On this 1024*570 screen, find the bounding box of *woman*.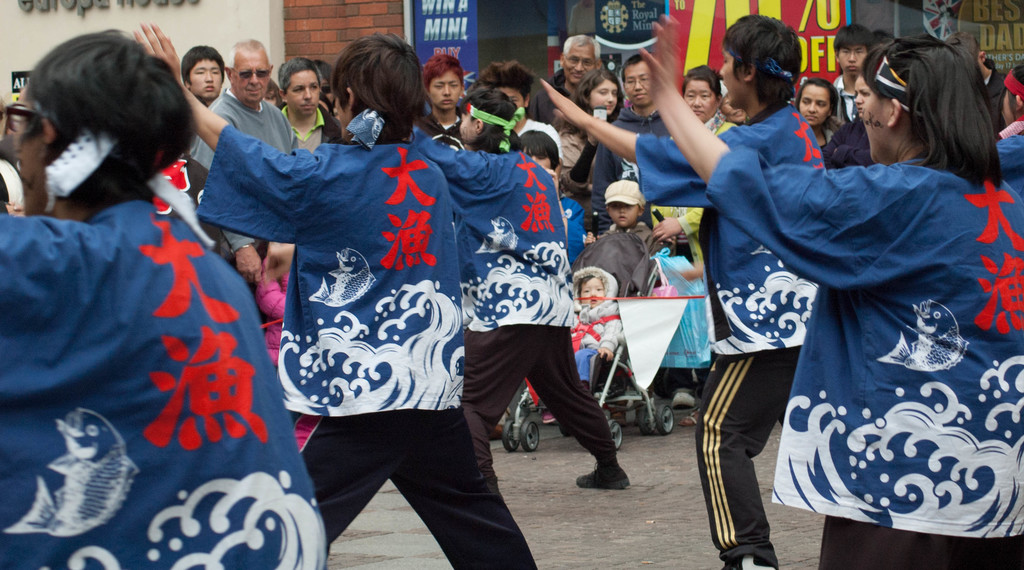
Bounding box: <bbox>648, 63, 740, 427</bbox>.
